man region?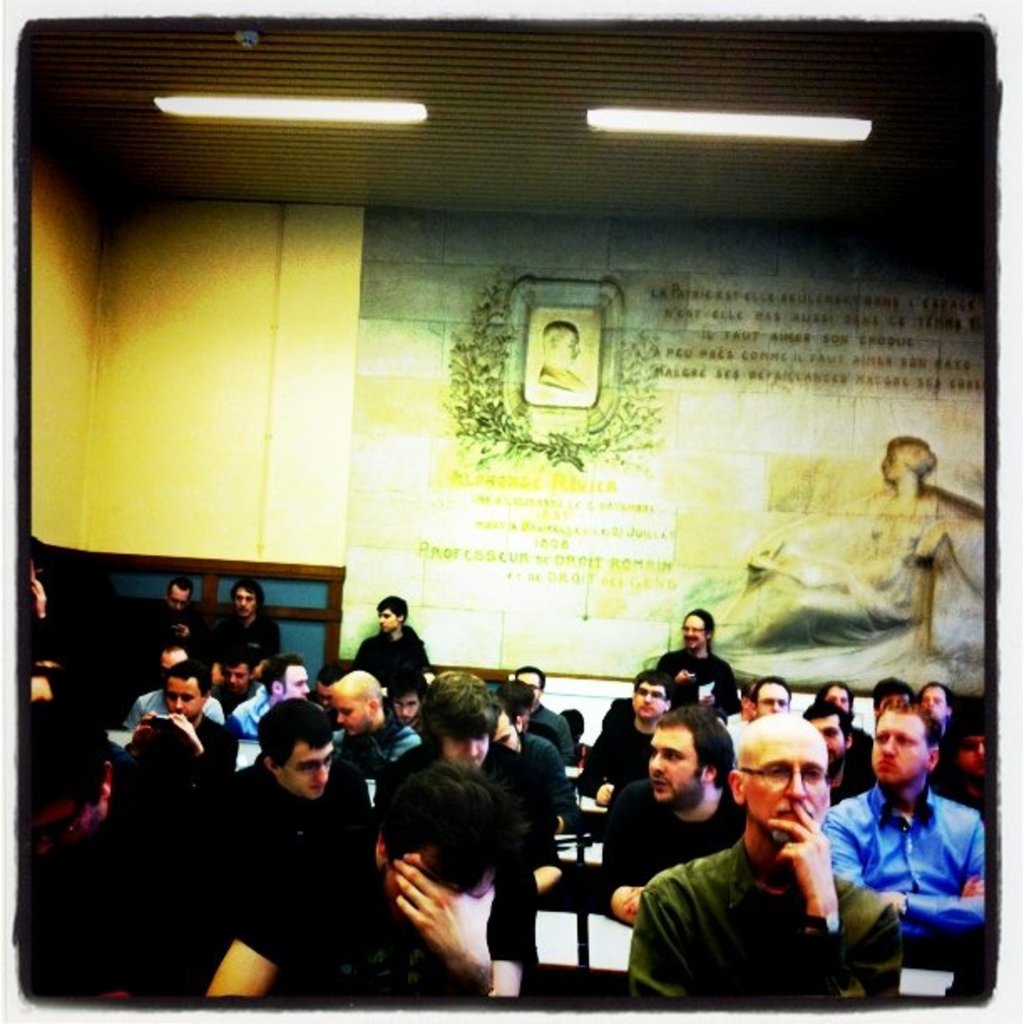
[left=806, top=674, right=870, bottom=741]
